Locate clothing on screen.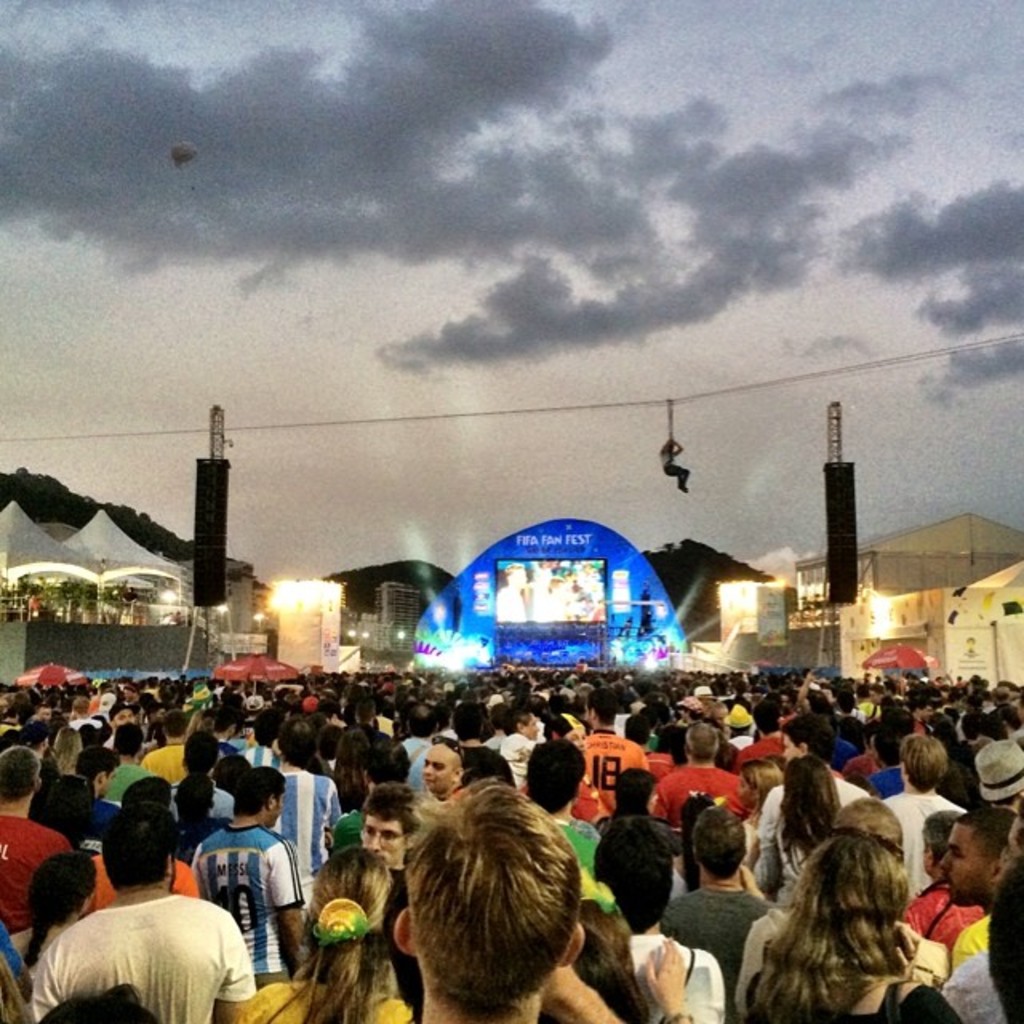
On screen at (left=35, top=851, right=272, bottom=1023).
